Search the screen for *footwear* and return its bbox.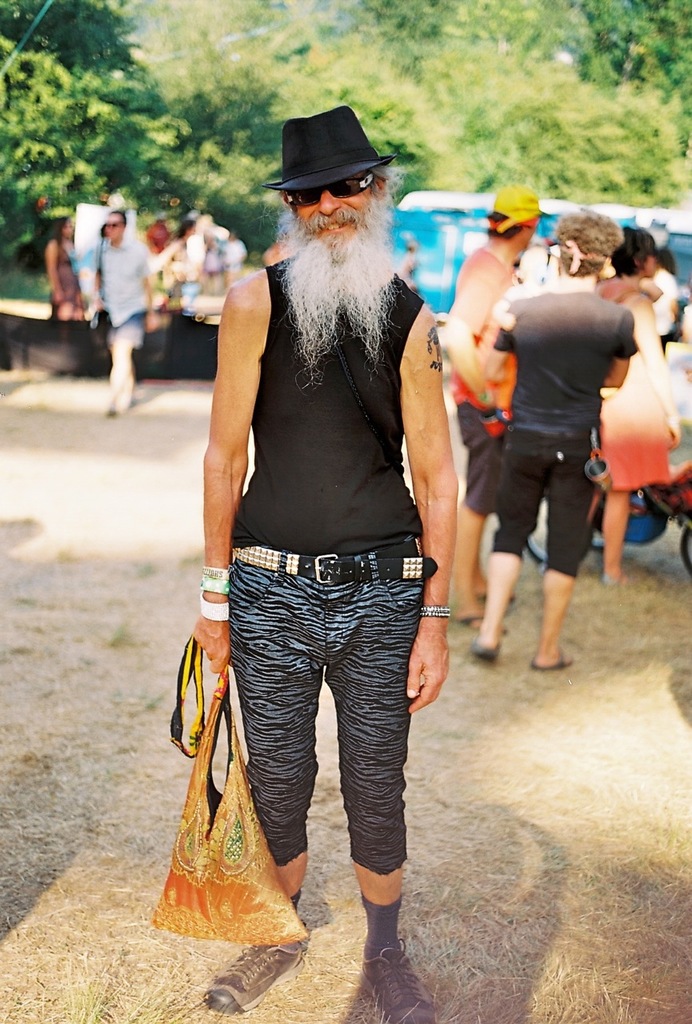
Found: BBox(358, 914, 418, 1016).
